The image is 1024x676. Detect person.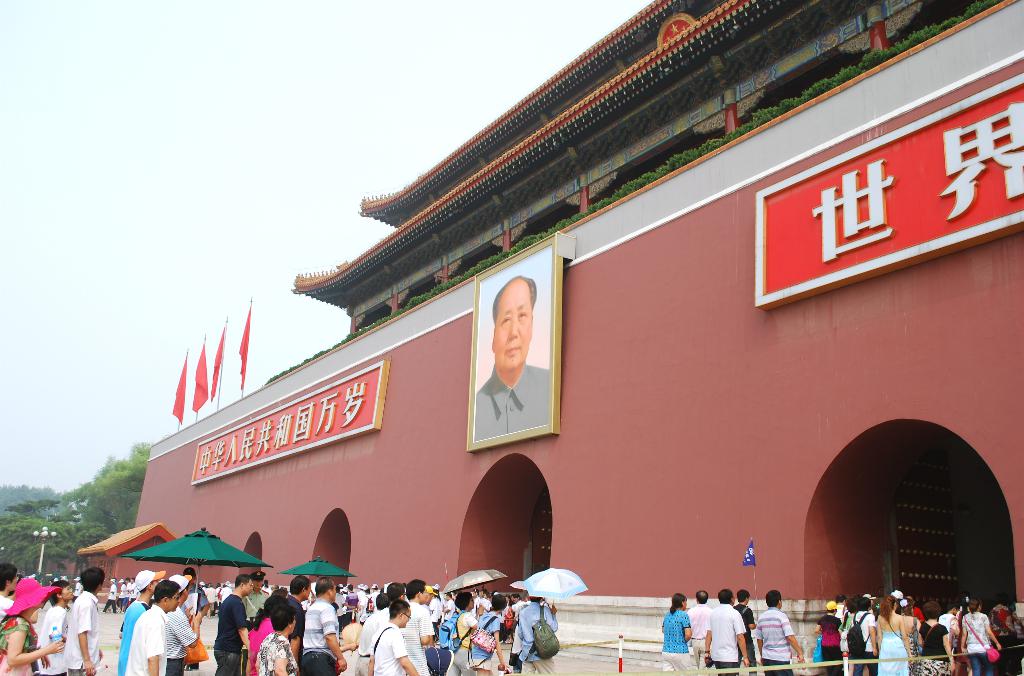
Detection: <box>459,586,515,675</box>.
